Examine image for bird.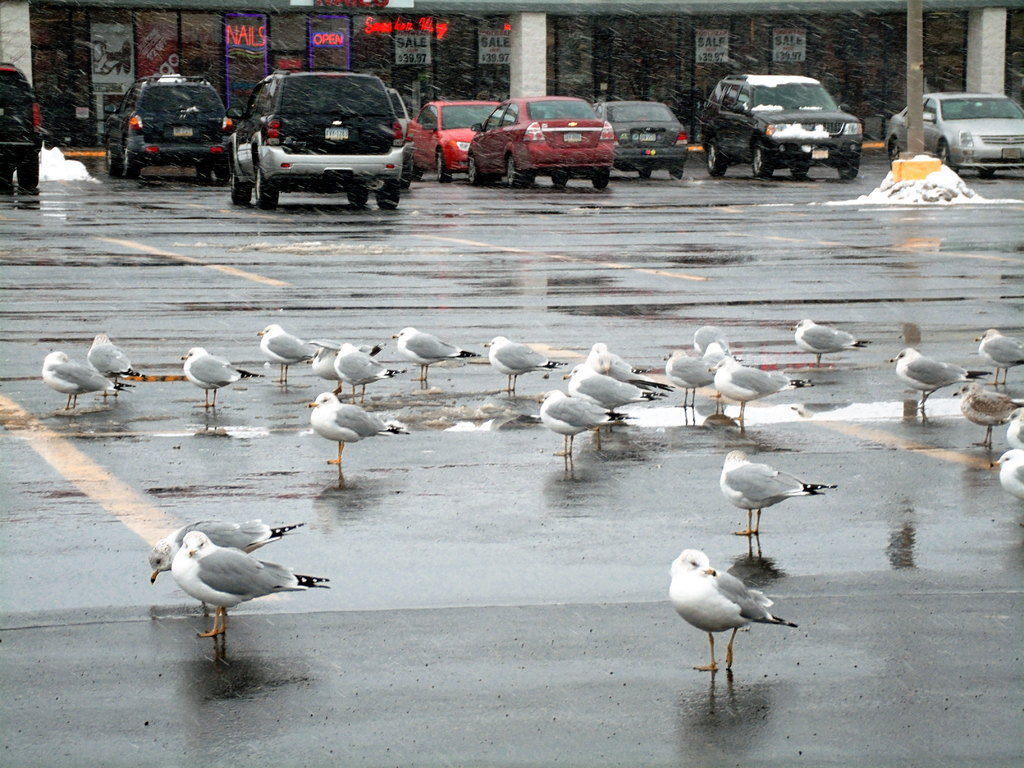
Examination result: select_region(531, 388, 637, 460).
